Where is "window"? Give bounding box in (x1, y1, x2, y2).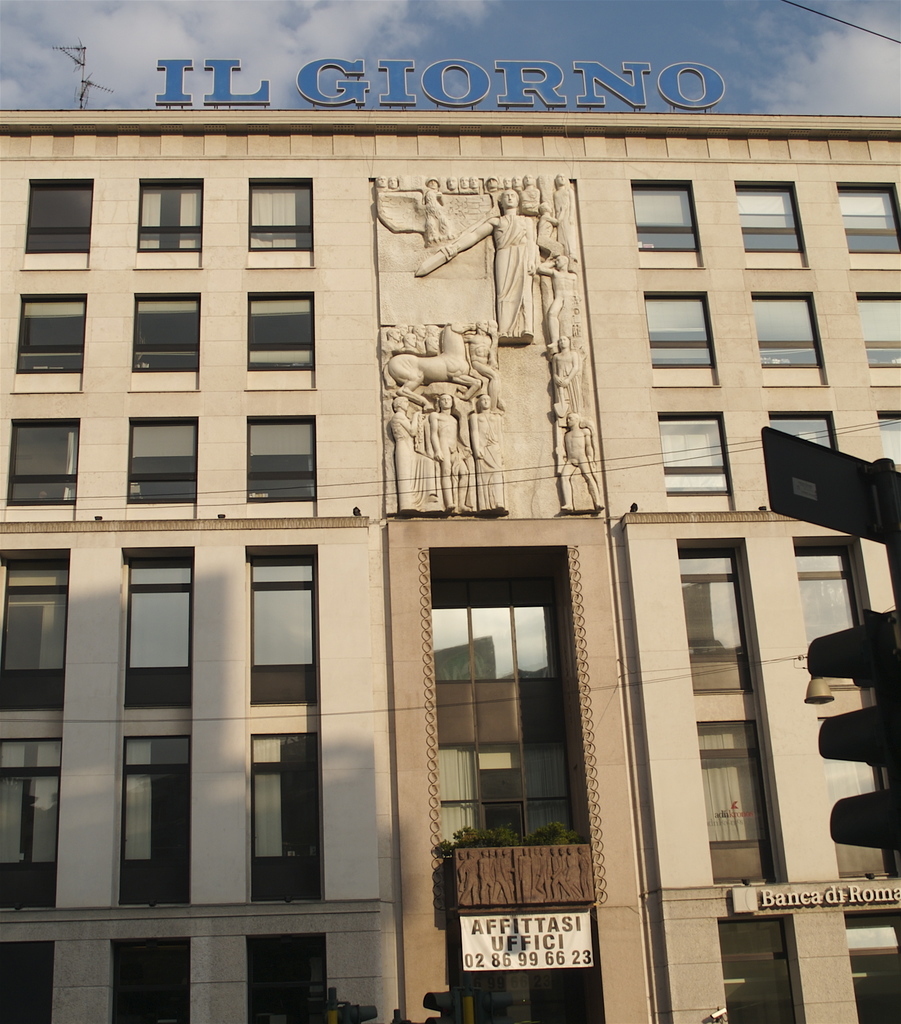
(0, 936, 58, 1023).
